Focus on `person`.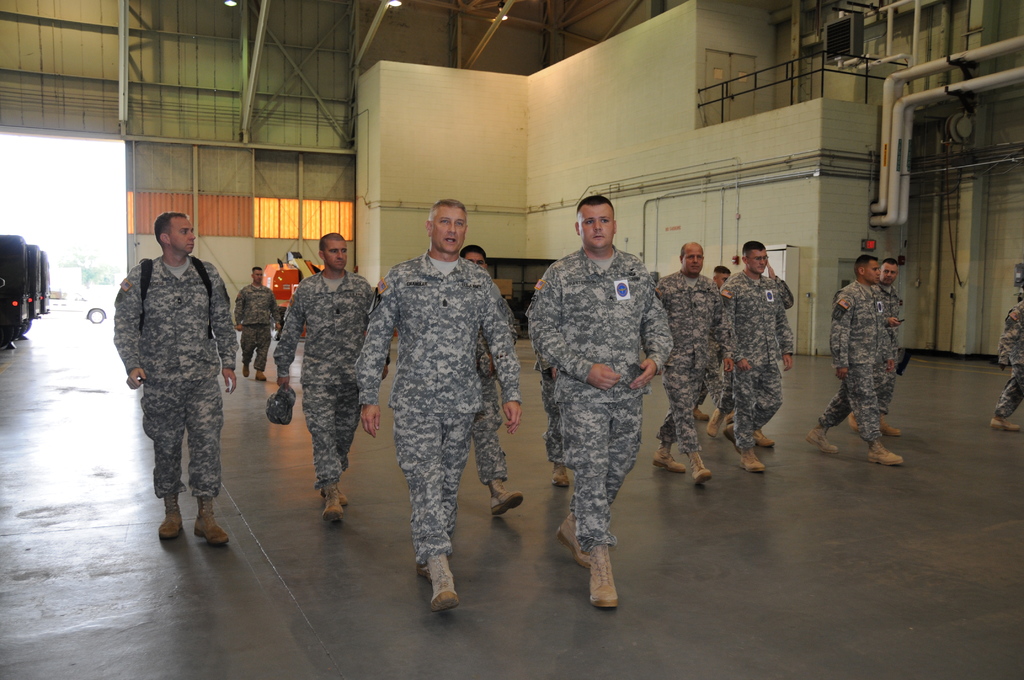
Focused at (left=232, top=270, right=282, bottom=386).
